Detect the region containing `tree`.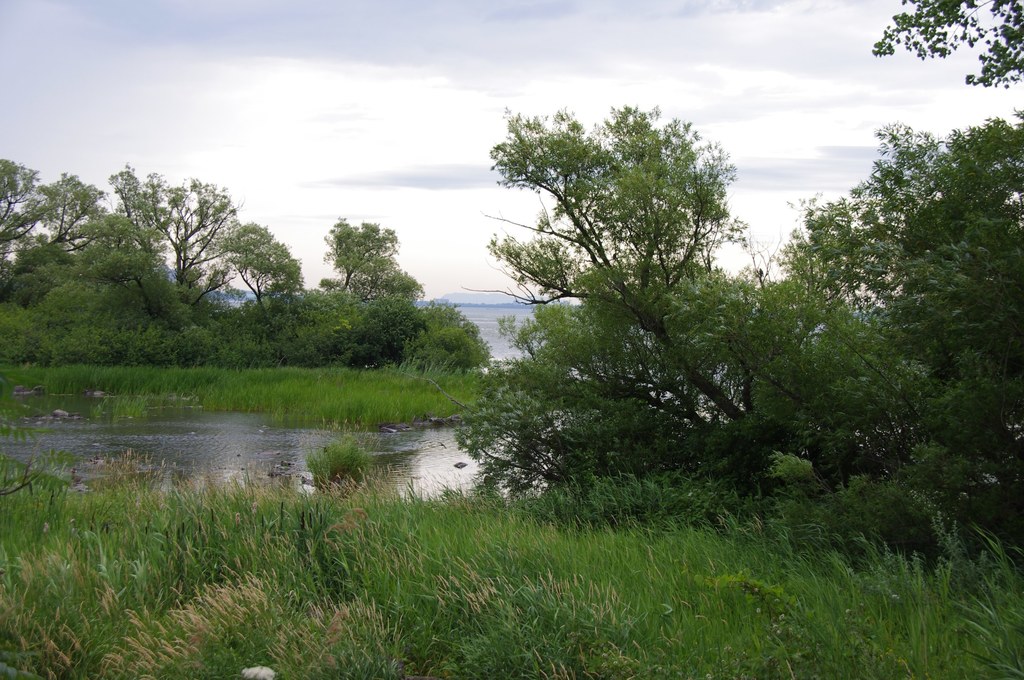
x1=0, y1=149, x2=125, y2=350.
